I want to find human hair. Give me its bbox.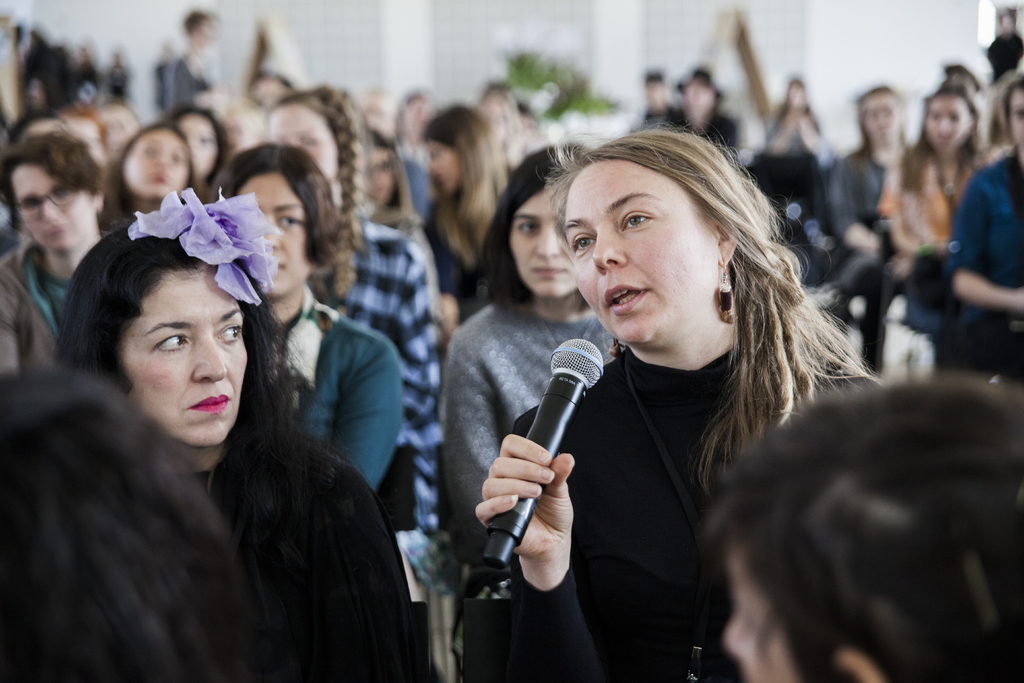
bbox(211, 144, 356, 273).
